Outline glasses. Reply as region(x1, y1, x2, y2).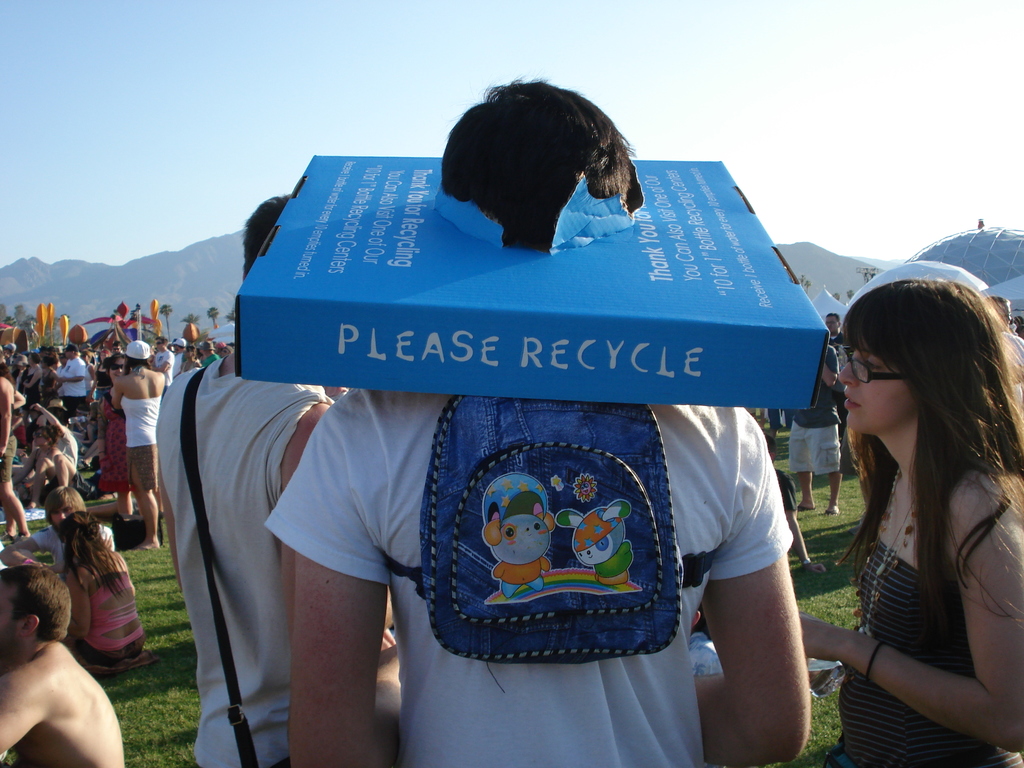
region(837, 342, 913, 385).
